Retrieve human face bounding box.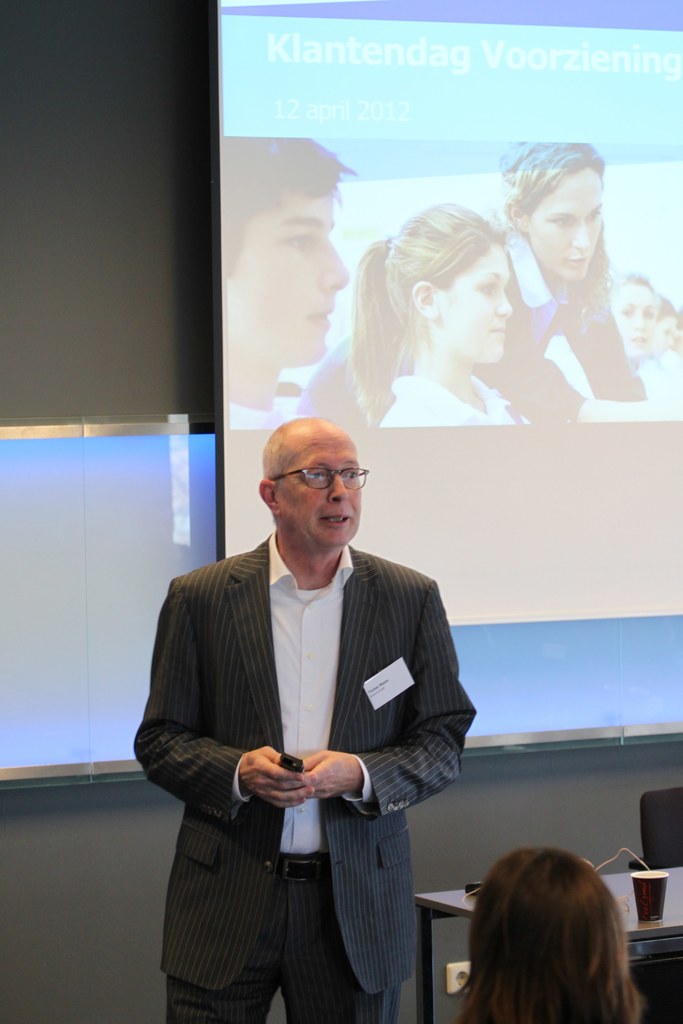
Bounding box: [609, 282, 655, 356].
